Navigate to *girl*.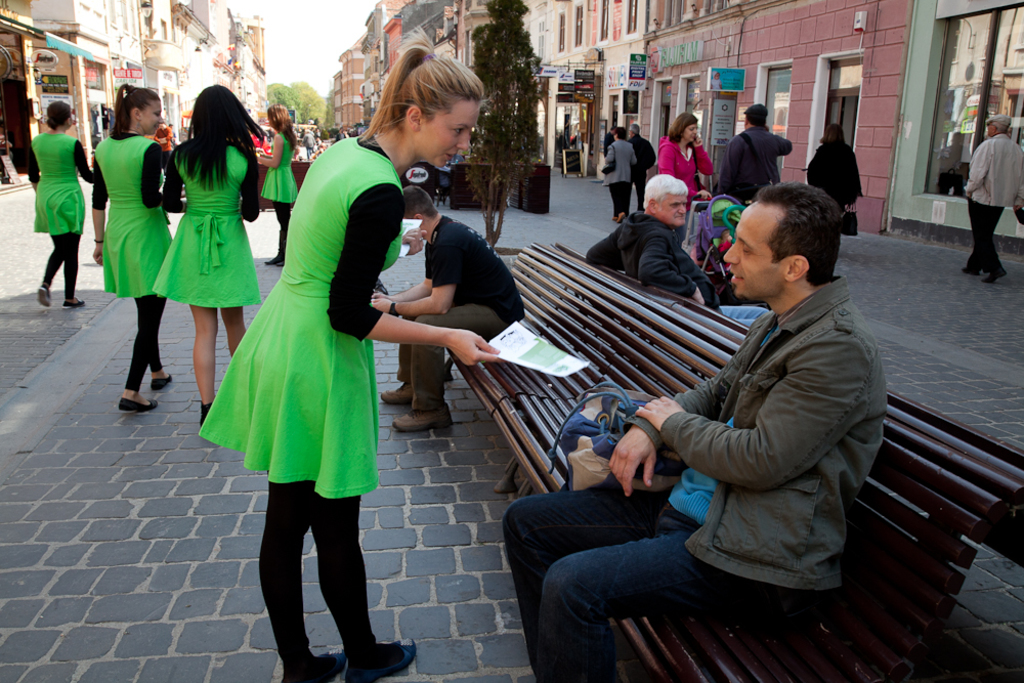
Navigation target: 28, 103, 102, 300.
